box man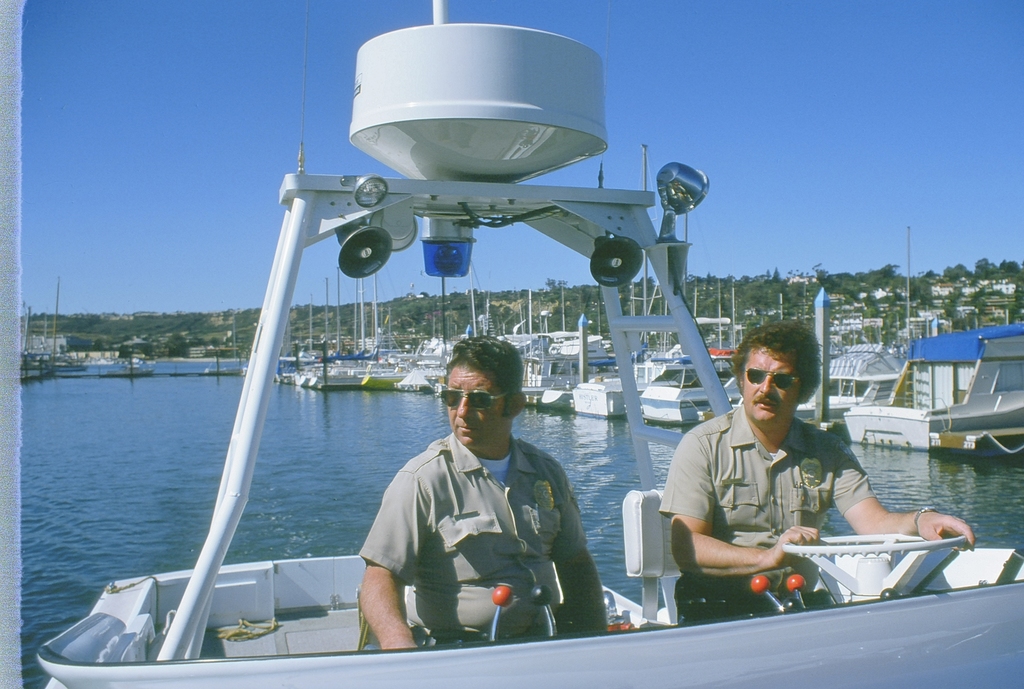
x1=360 y1=339 x2=604 y2=660
